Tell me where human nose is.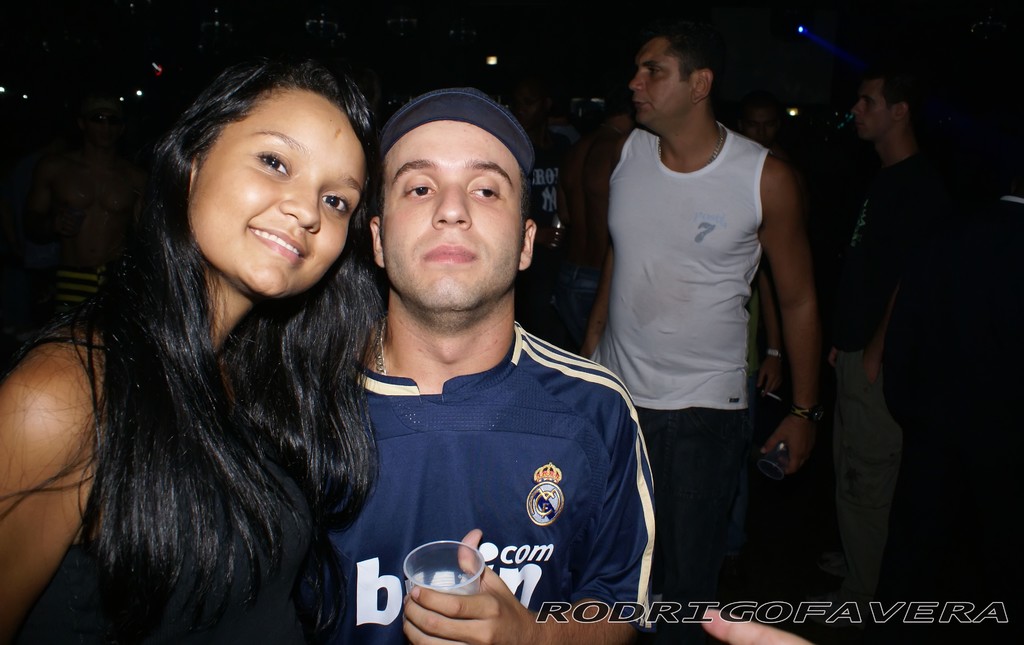
human nose is at box(280, 186, 319, 236).
